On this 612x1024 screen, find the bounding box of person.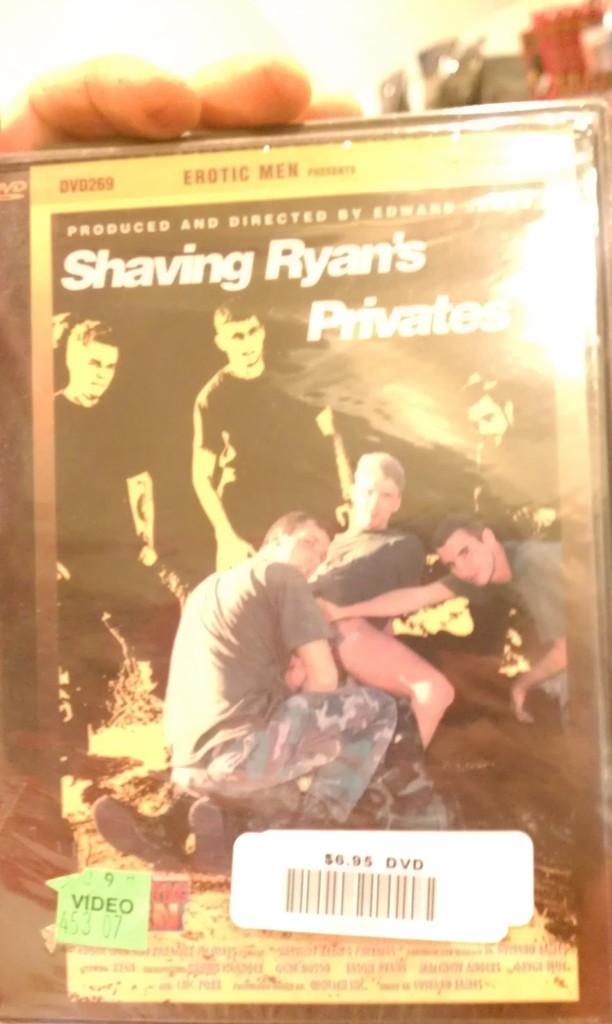
Bounding box: bbox=(43, 308, 176, 765).
